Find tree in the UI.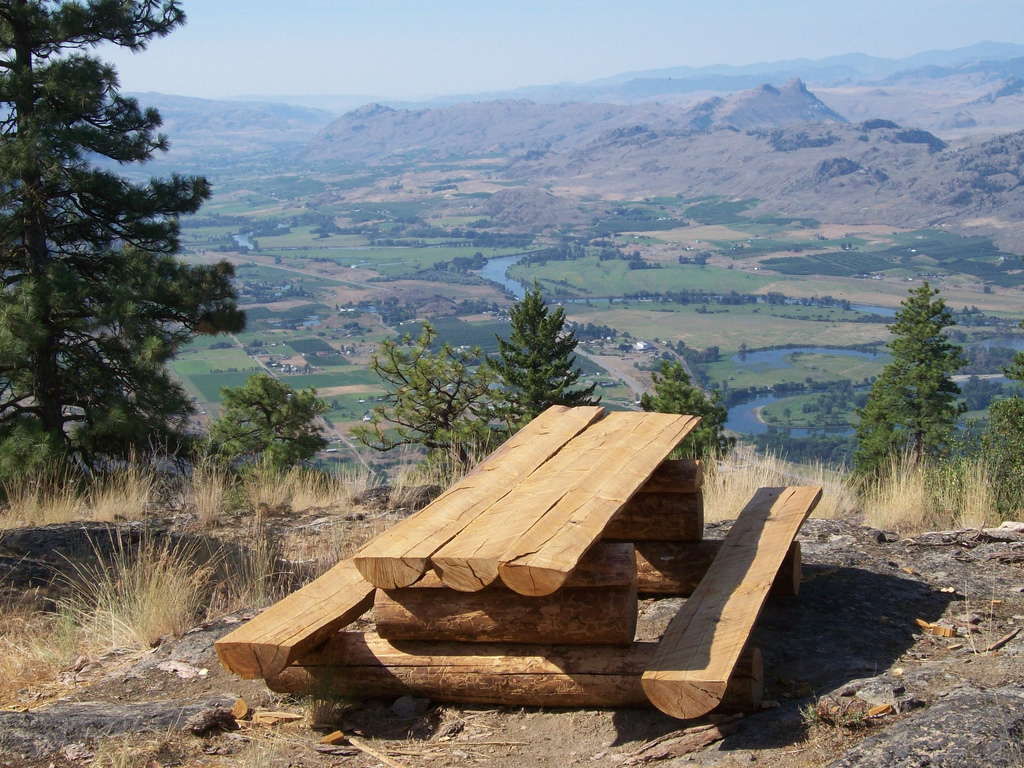
UI element at detection(0, 0, 244, 498).
